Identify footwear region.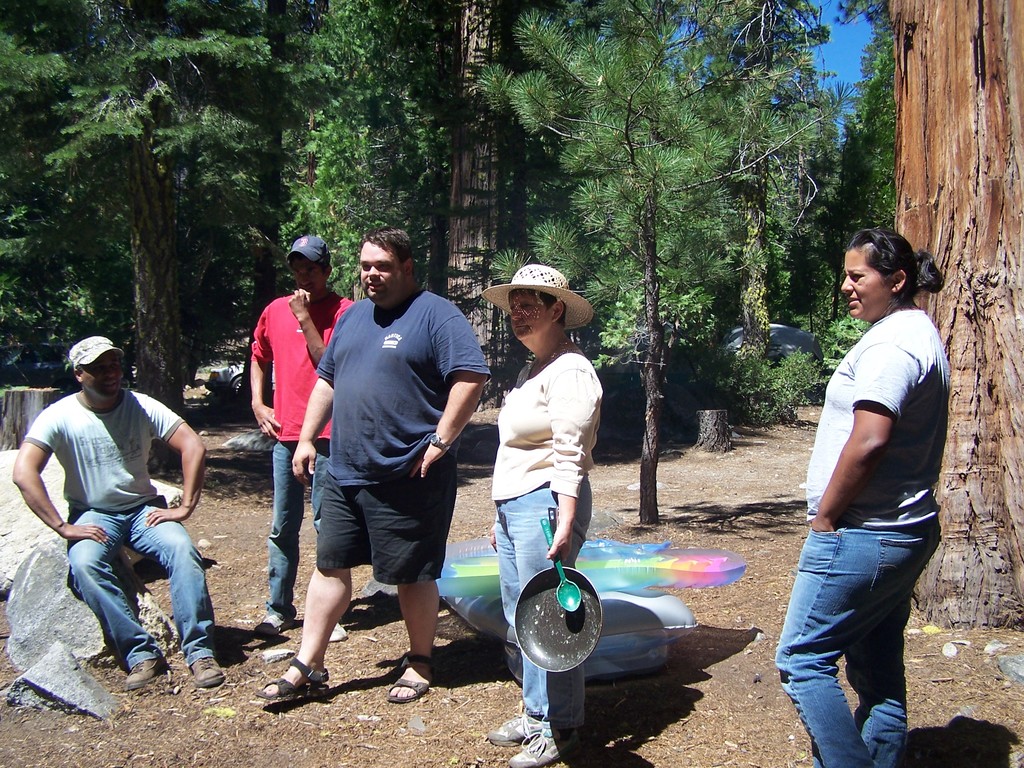
Region: locate(268, 645, 337, 728).
